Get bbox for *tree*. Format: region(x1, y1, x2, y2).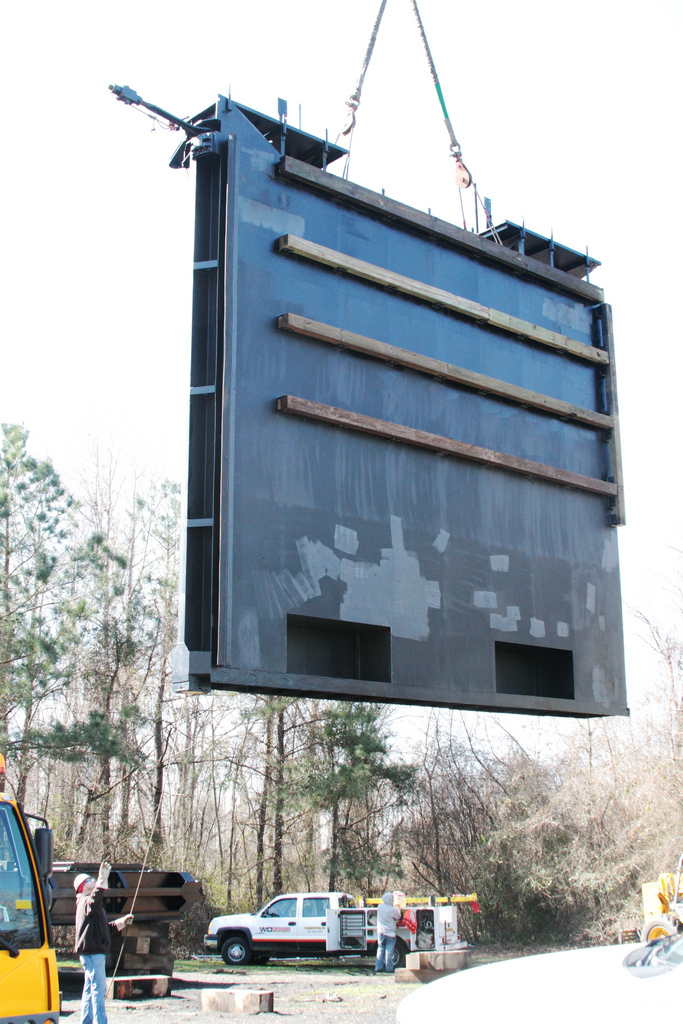
region(0, 448, 124, 826).
